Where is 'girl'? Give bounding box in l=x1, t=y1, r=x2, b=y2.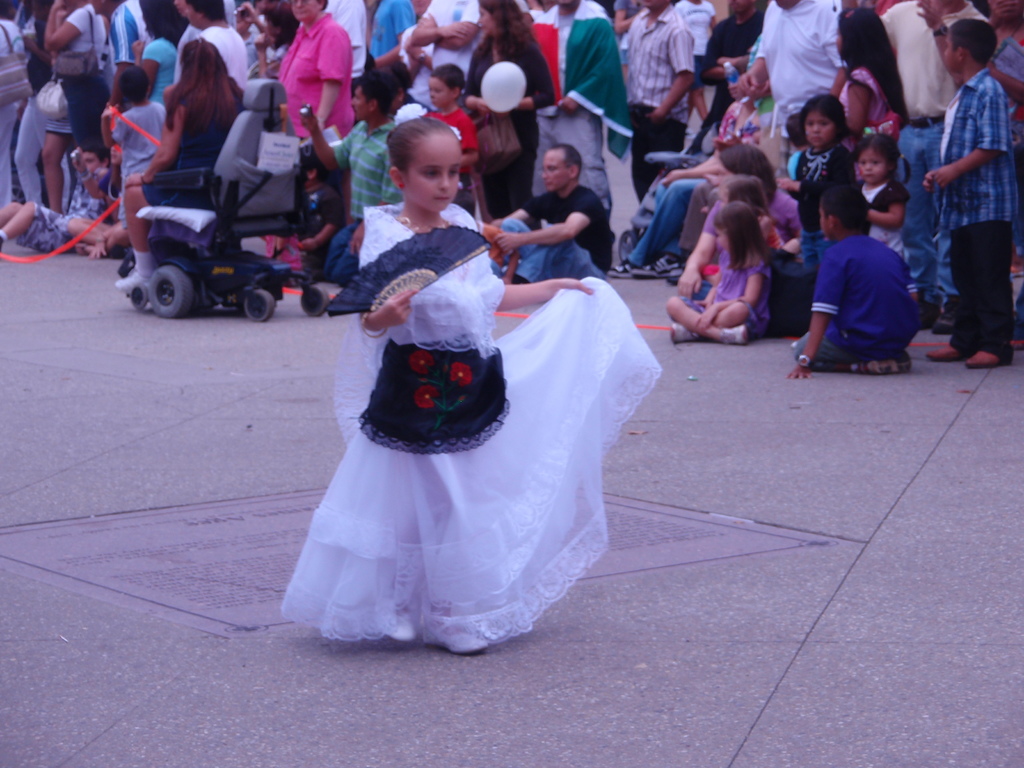
l=419, t=63, r=467, b=149.
